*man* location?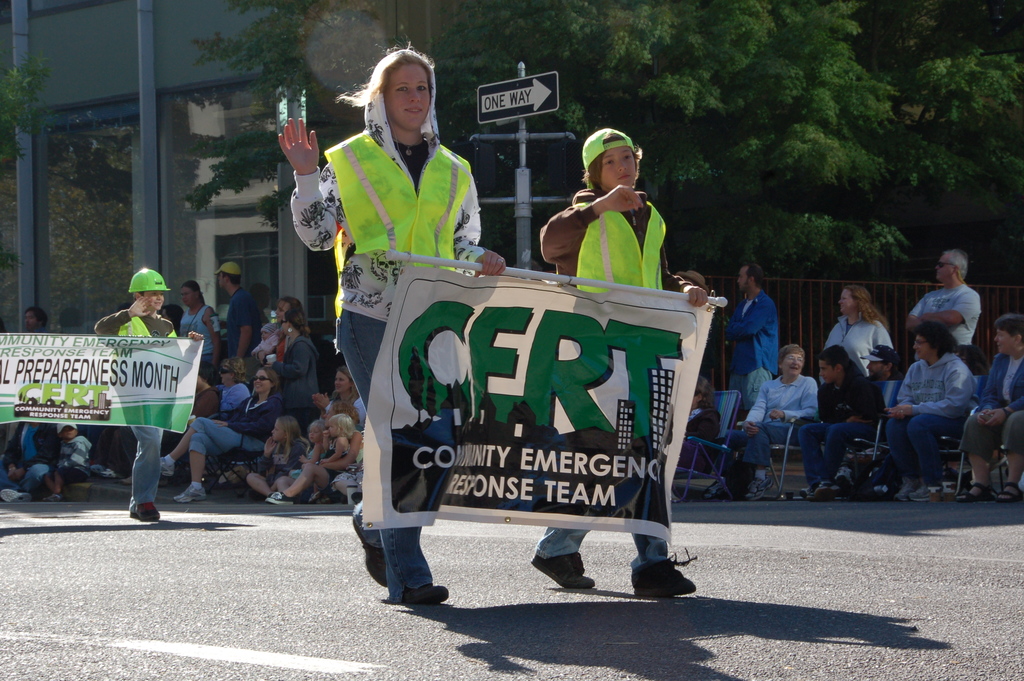
{"left": 0, "top": 420, "right": 61, "bottom": 503}
